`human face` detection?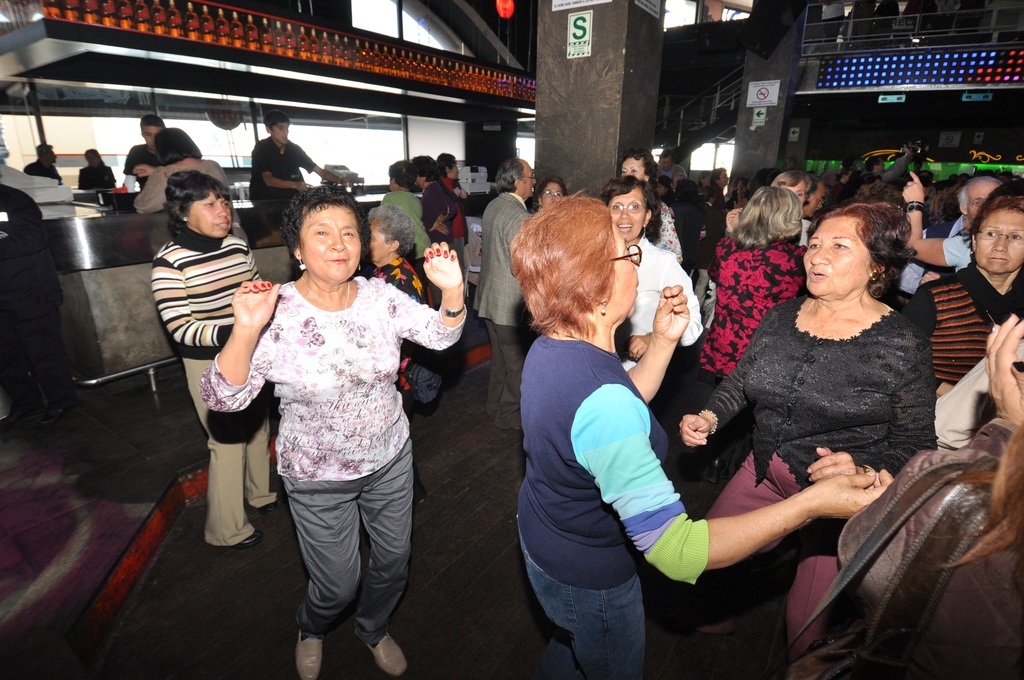
(left=299, top=204, right=360, bottom=280)
